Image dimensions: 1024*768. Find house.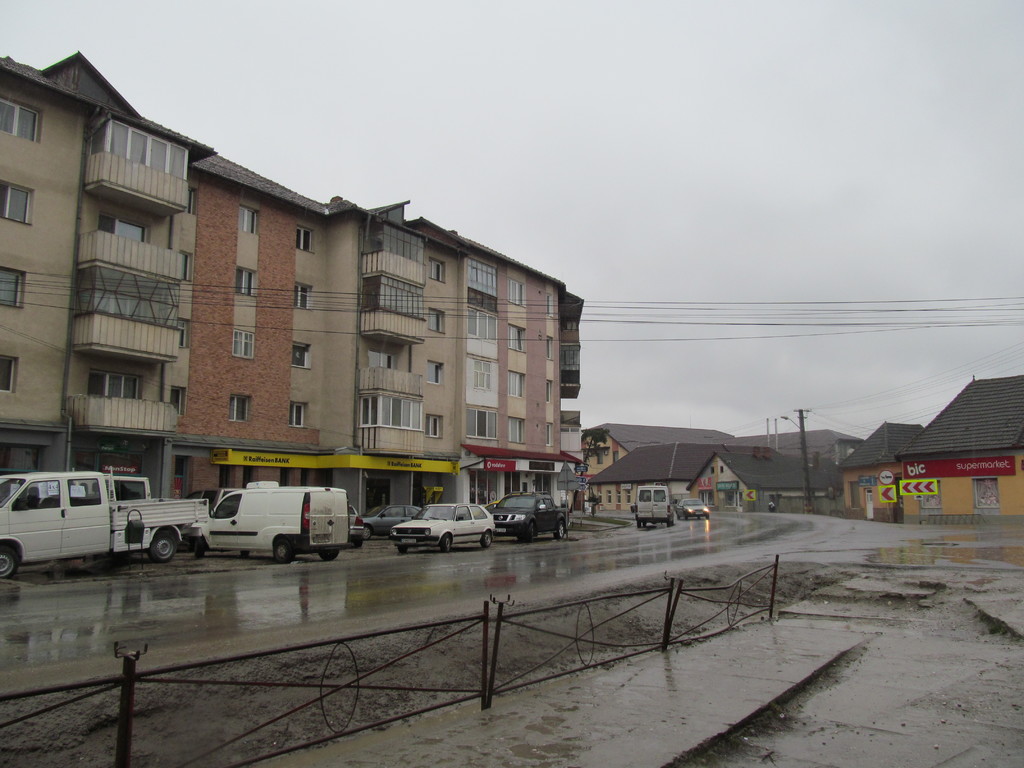
687/451/818/515.
